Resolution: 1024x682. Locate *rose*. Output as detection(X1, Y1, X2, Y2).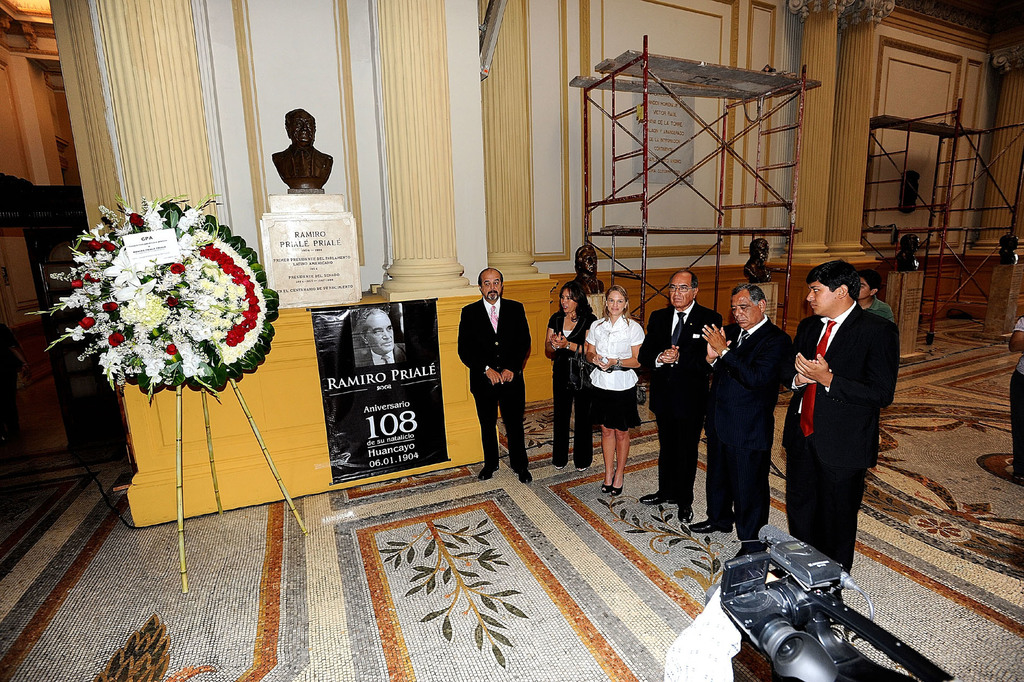
detection(81, 273, 100, 280).
